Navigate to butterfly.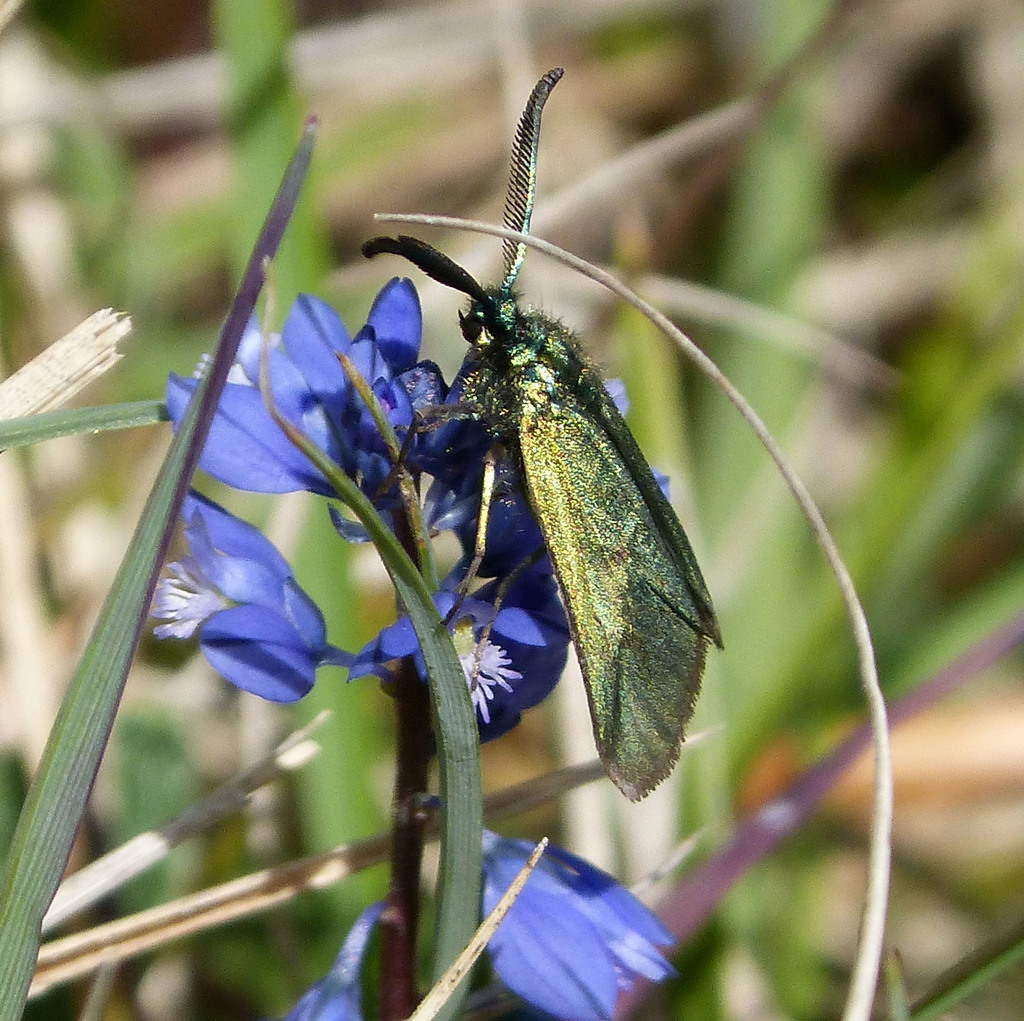
Navigation target: BBox(362, 67, 723, 805).
